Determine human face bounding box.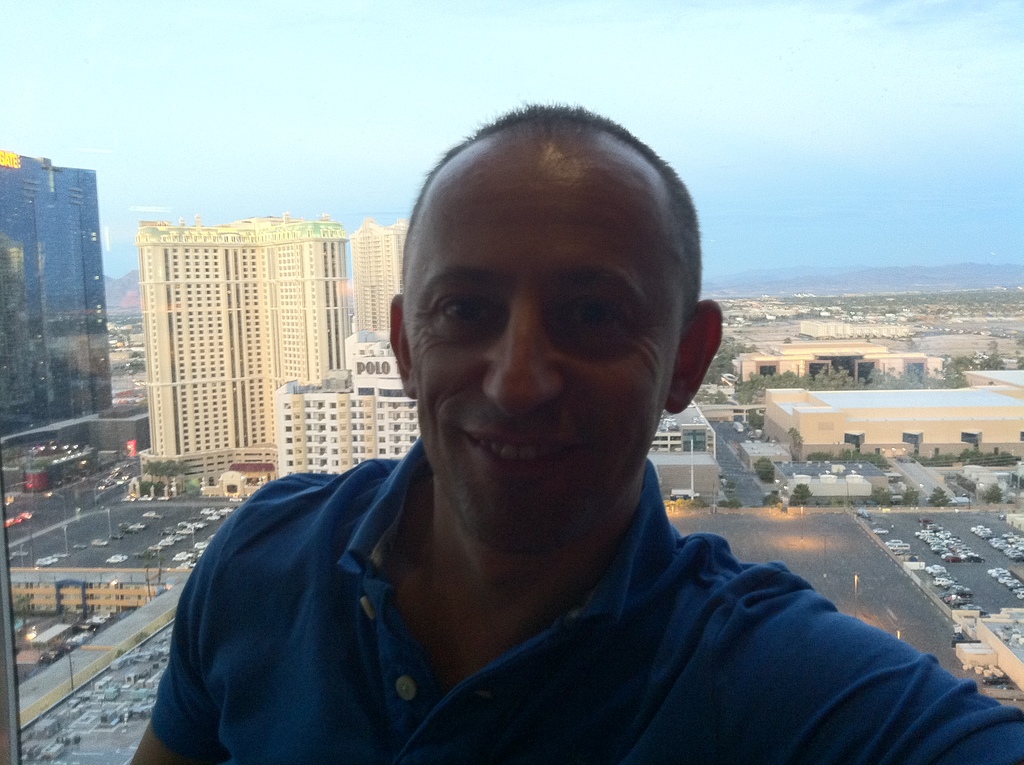
Determined: [x1=402, y1=150, x2=668, y2=549].
